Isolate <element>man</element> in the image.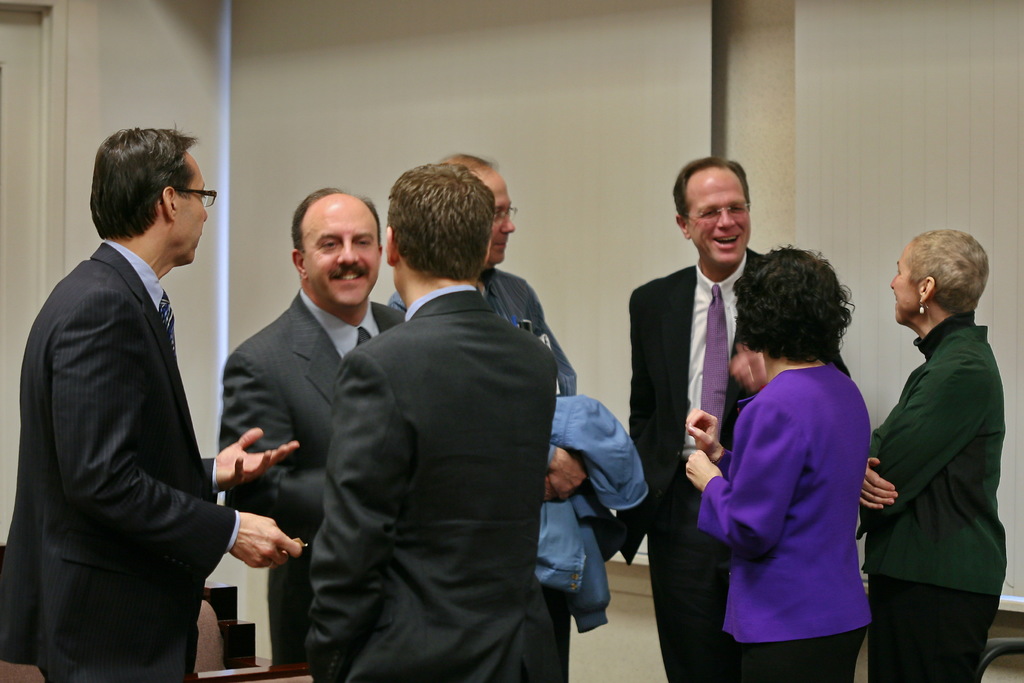
Isolated region: <region>388, 152, 582, 682</region>.
